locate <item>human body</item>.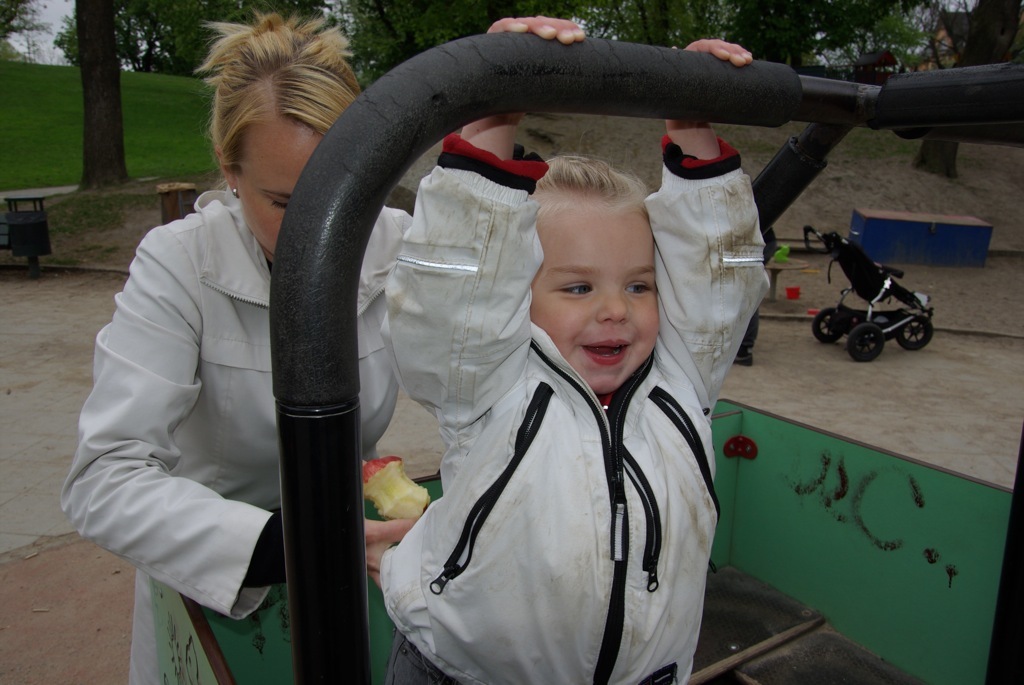
Bounding box: pyautogui.locateOnScreen(378, 16, 771, 684).
